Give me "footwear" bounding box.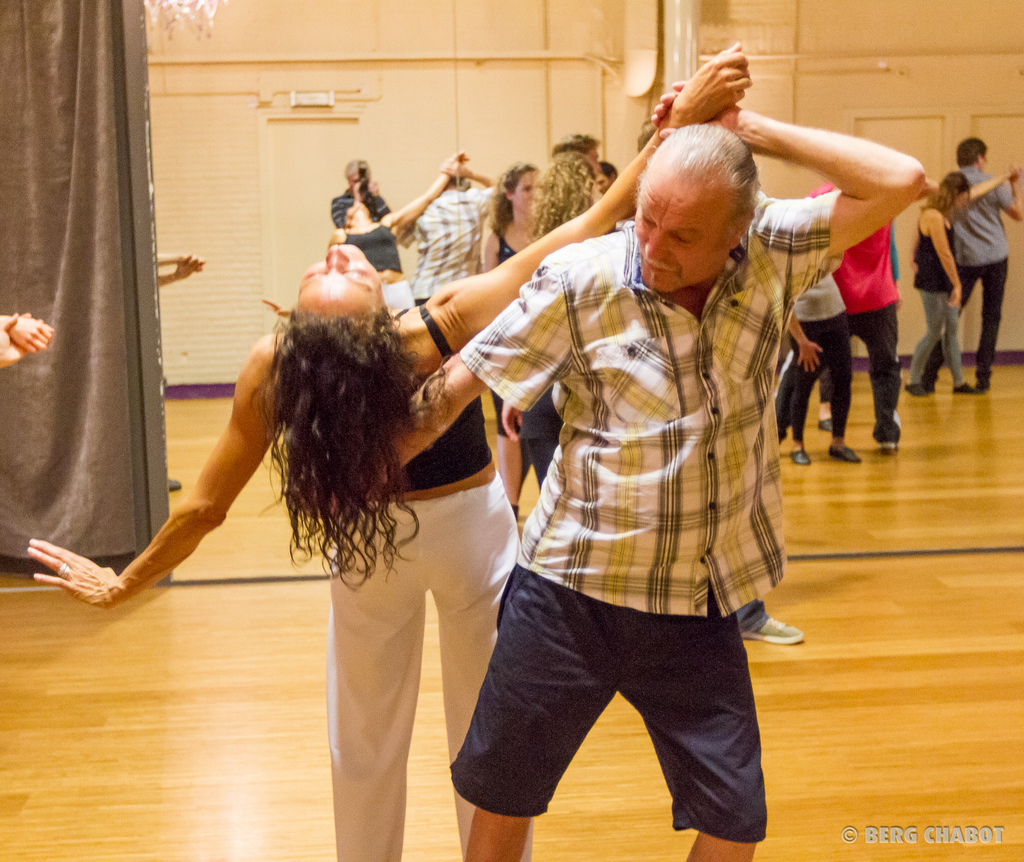
878, 442, 900, 457.
